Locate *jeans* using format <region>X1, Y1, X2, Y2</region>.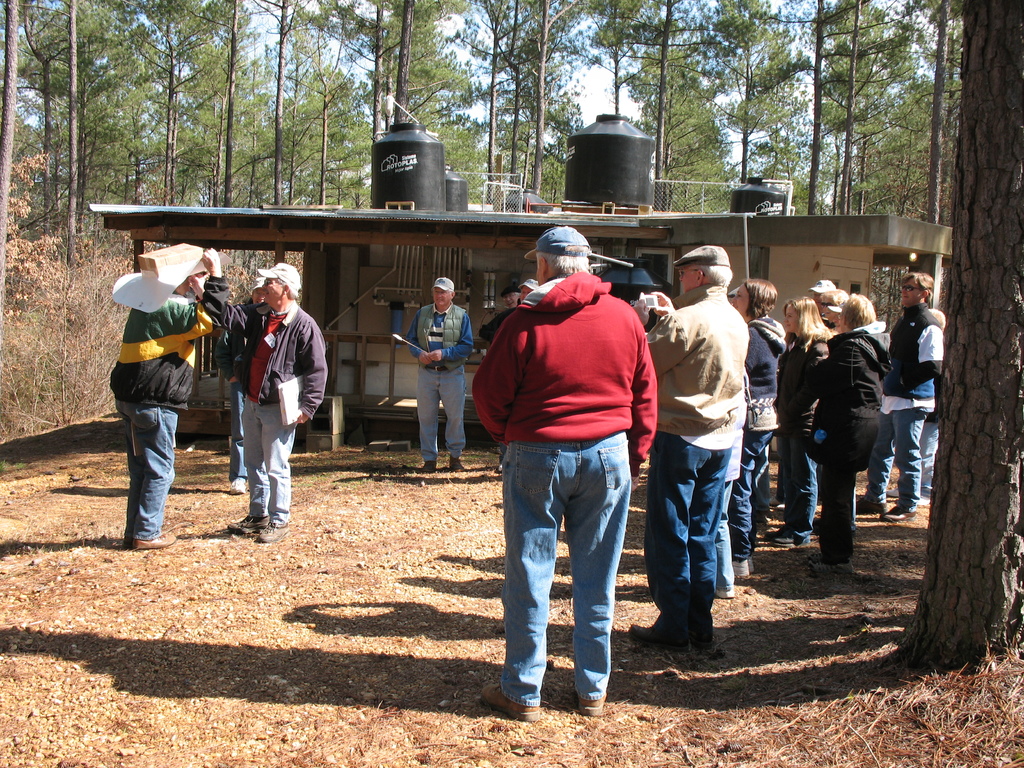
<region>228, 378, 248, 480</region>.
